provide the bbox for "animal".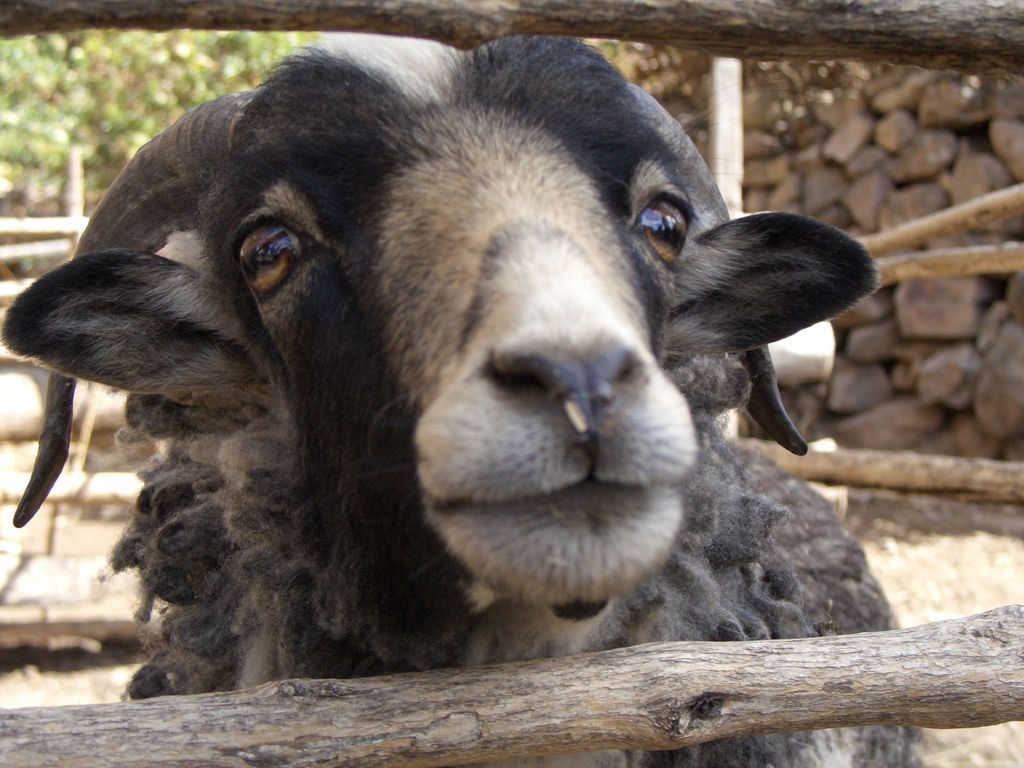
bbox=(11, 29, 927, 767).
